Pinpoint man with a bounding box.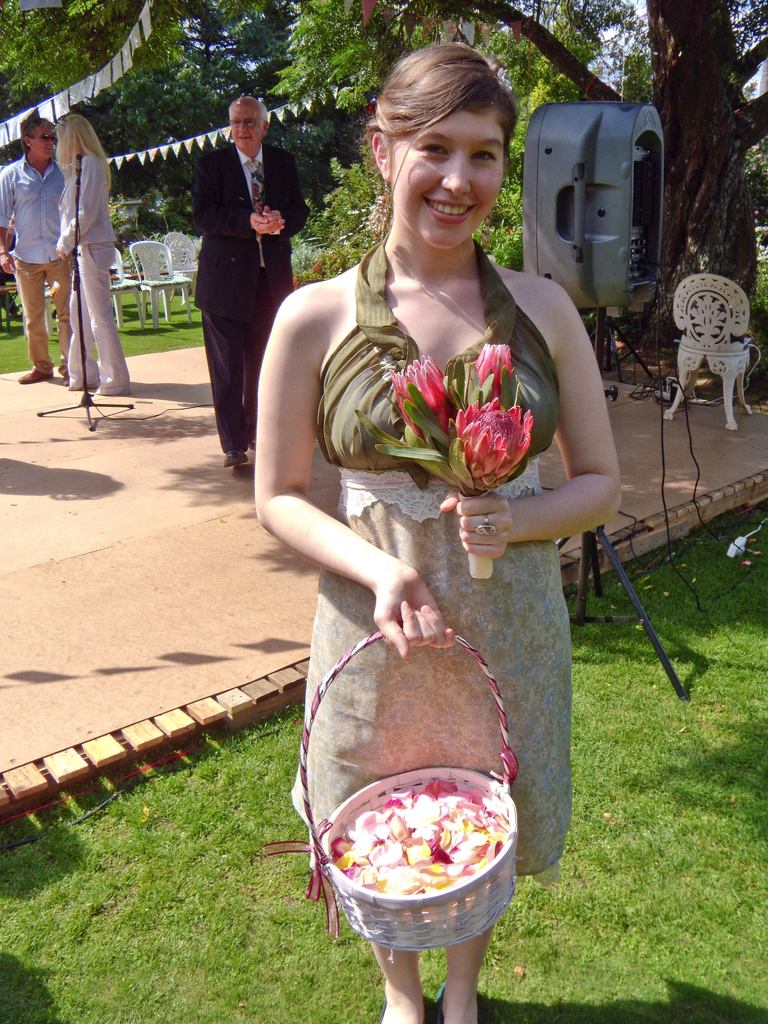
{"left": 192, "top": 93, "right": 314, "bottom": 475}.
